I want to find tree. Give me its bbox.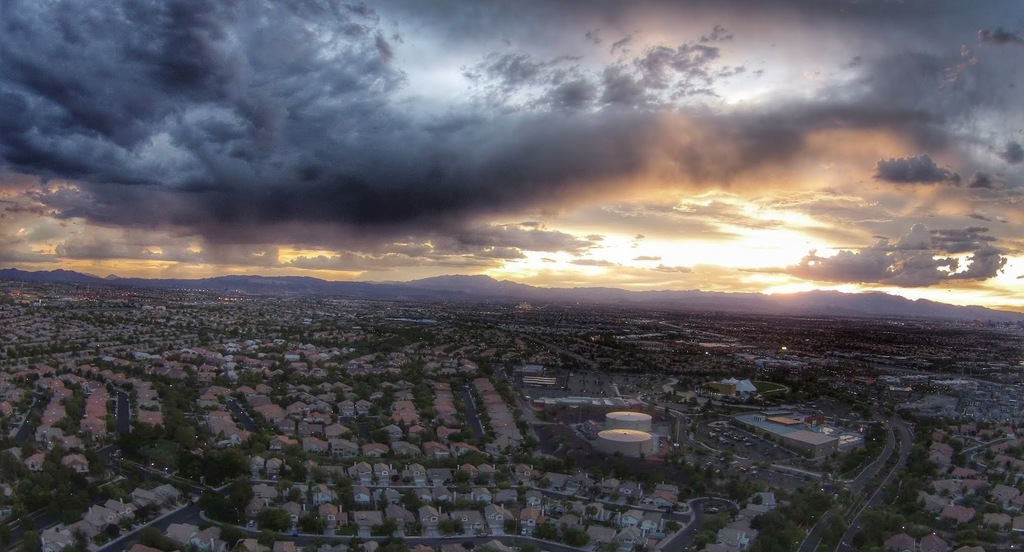
region(151, 500, 159, 509).
